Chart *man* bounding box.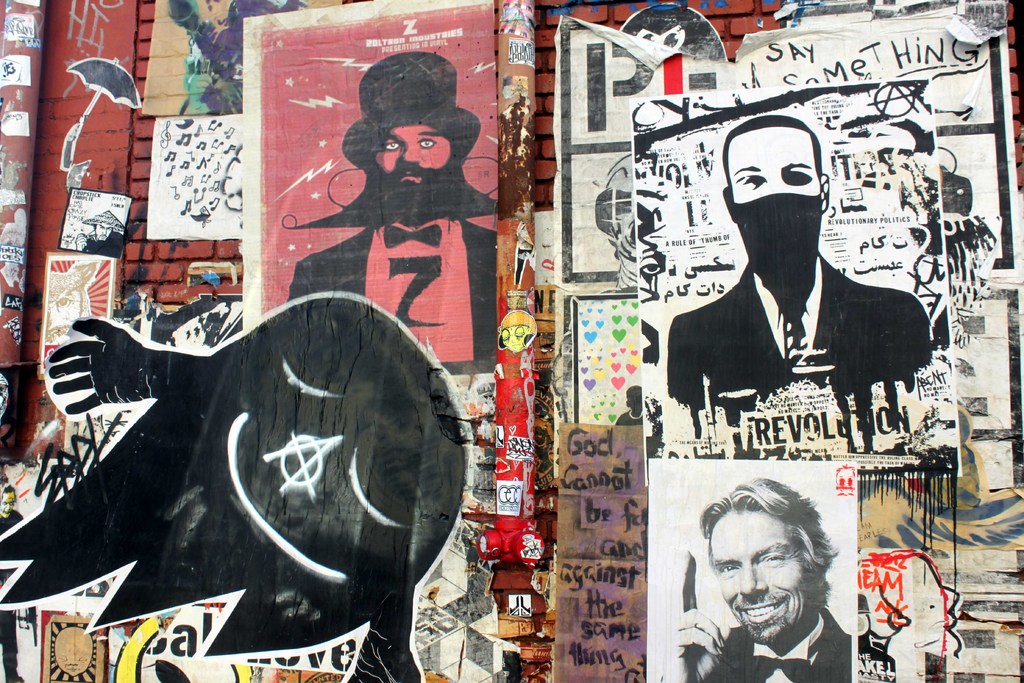
Charted: box(662, 113, 940, 443).
